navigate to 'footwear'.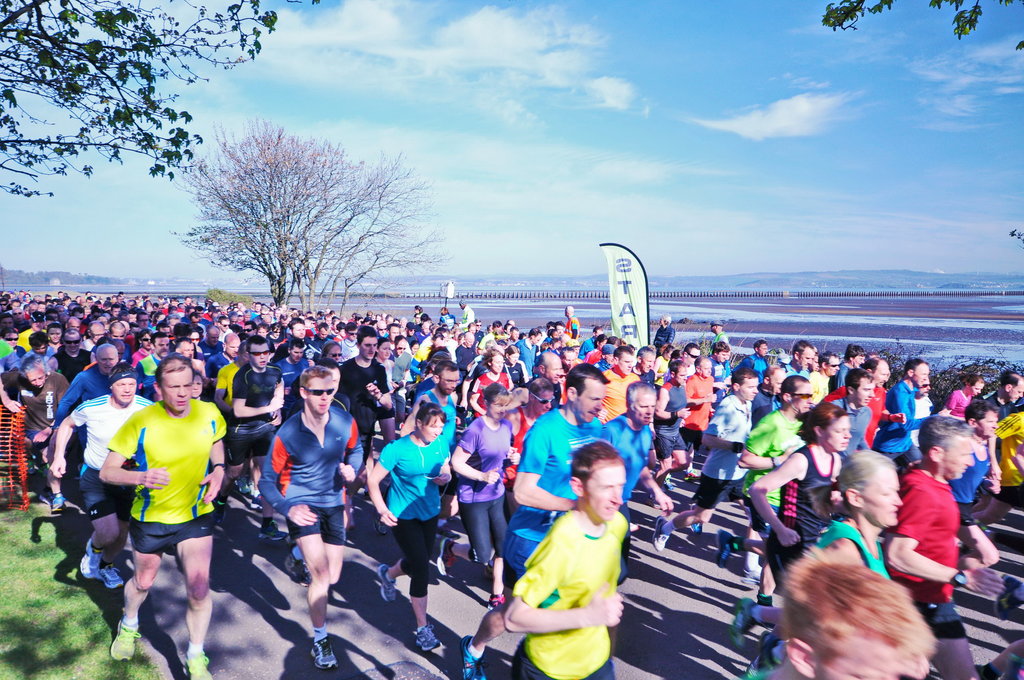
Navigation target: Rect(740, 565, 759, 590).
